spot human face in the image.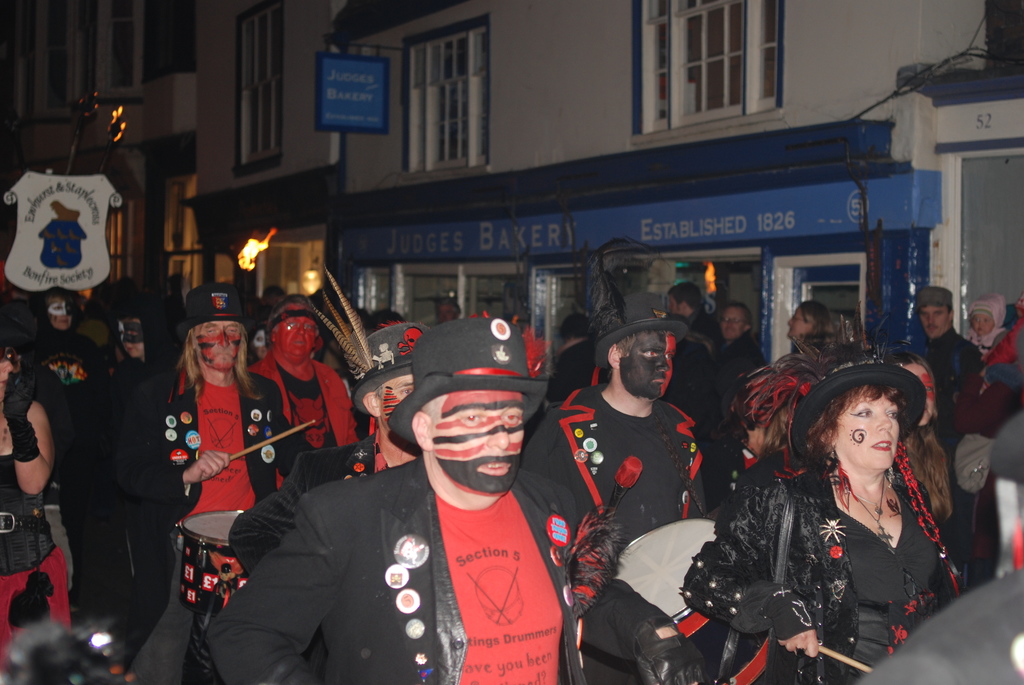
human face found at select_region(900, 359, 936, 424).
